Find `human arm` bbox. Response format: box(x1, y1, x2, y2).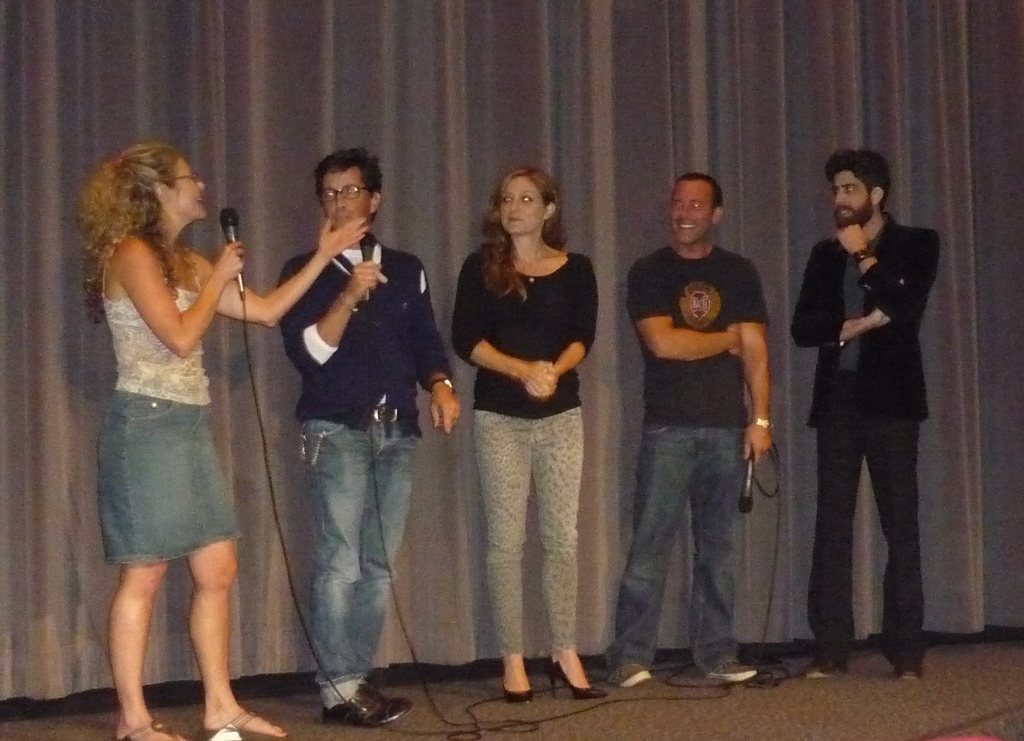
box(450, 264, 557, 391).
